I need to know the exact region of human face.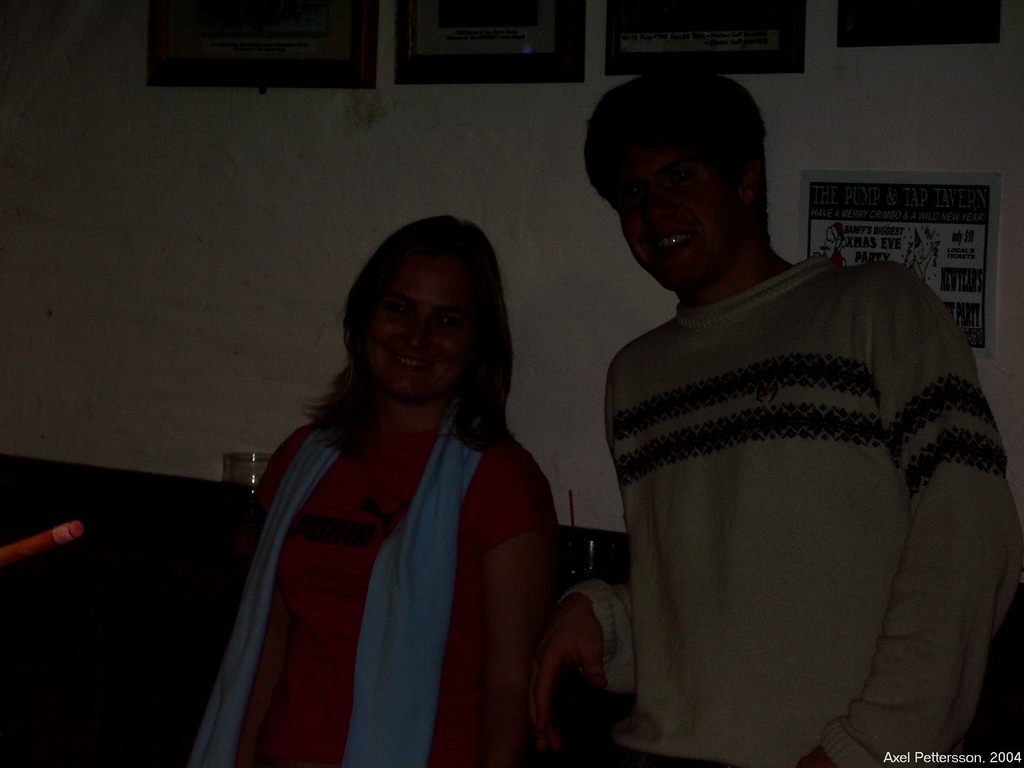
Region: [x1=616, y1=139, x2=737, y2=282].
